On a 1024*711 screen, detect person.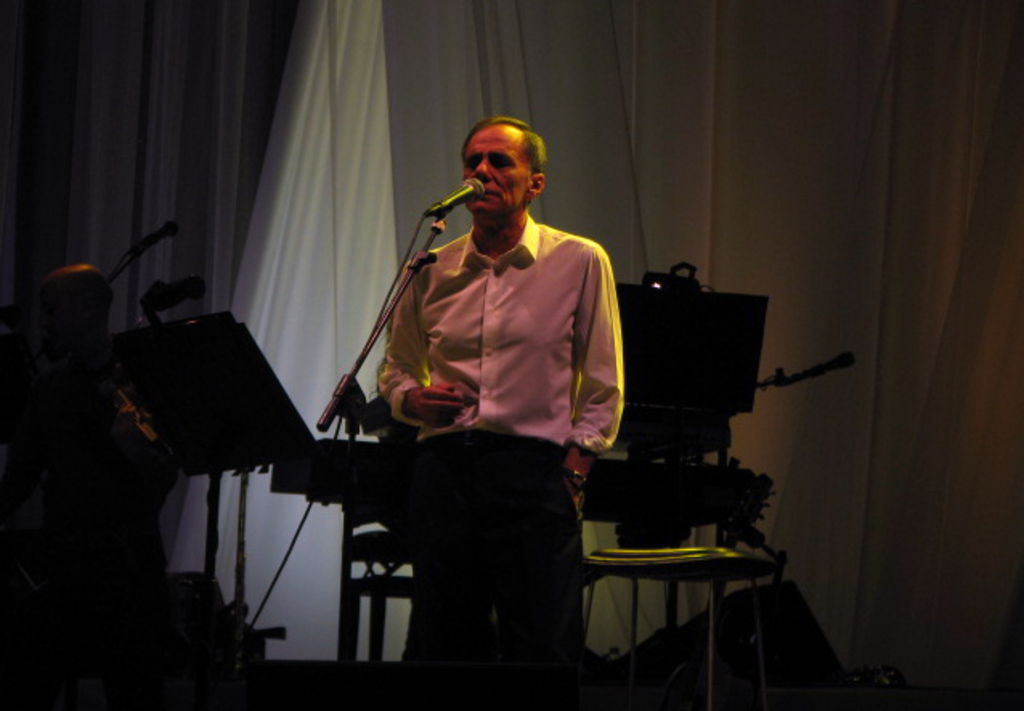
x1=376, y1=114, x2=624, y2=664.
